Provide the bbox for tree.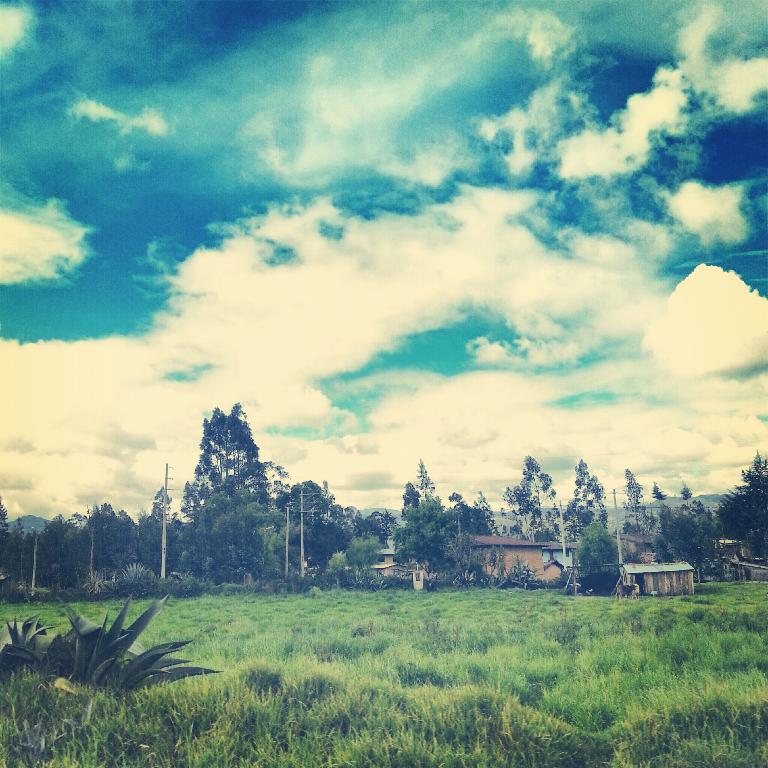
bbox=[83, 498, 142, 562].
